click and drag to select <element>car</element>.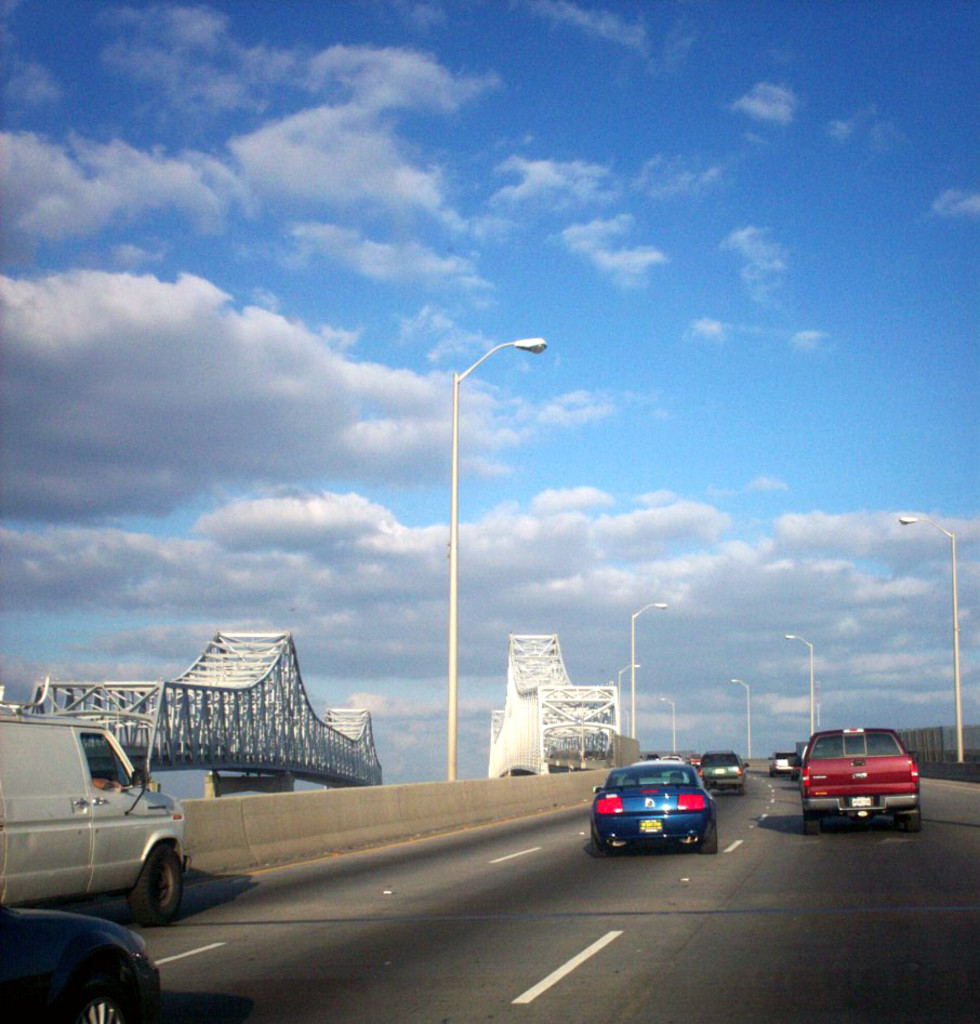
Selection: crop(693, 756, 740, 792).
